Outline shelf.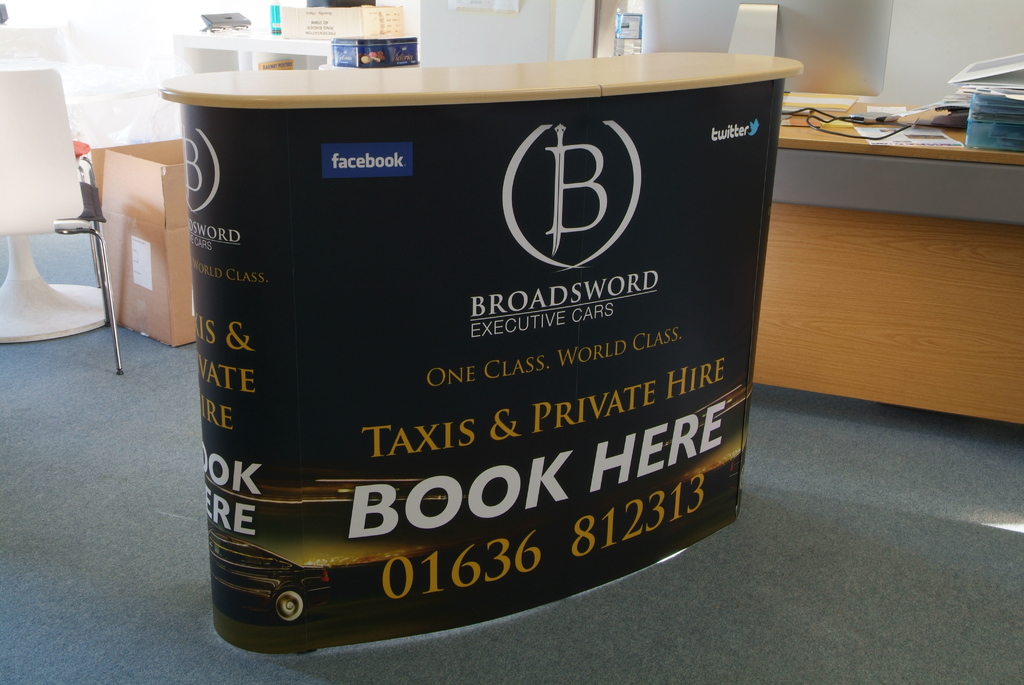
Outline: <bbox>157, 33, 341, 98</bbox>.
